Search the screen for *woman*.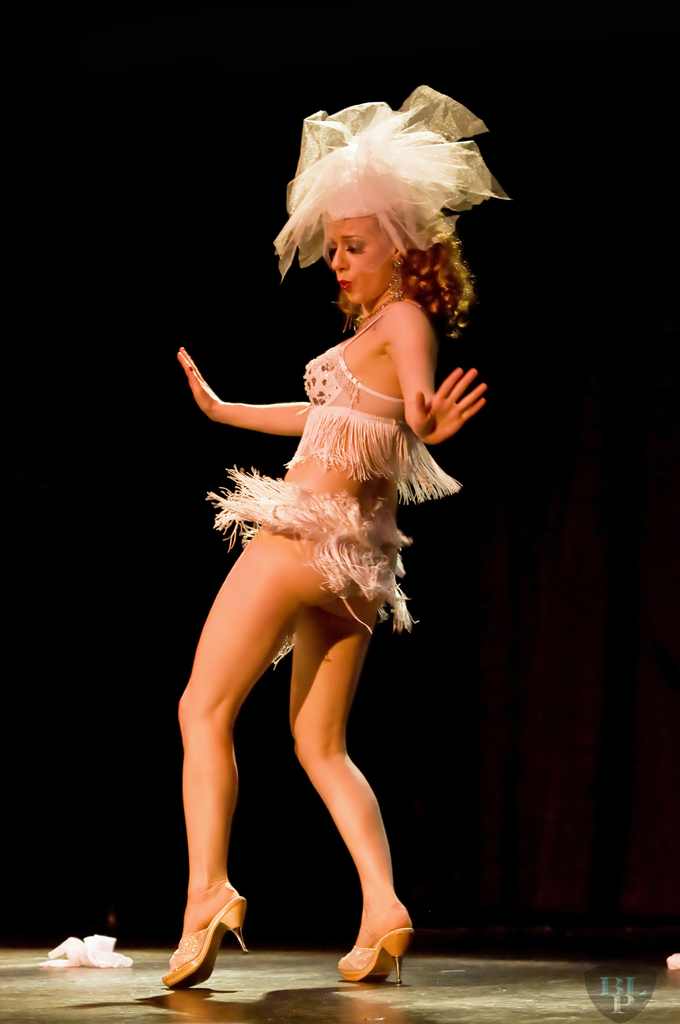
Found at bbox=(159, 99, 498, 970).
